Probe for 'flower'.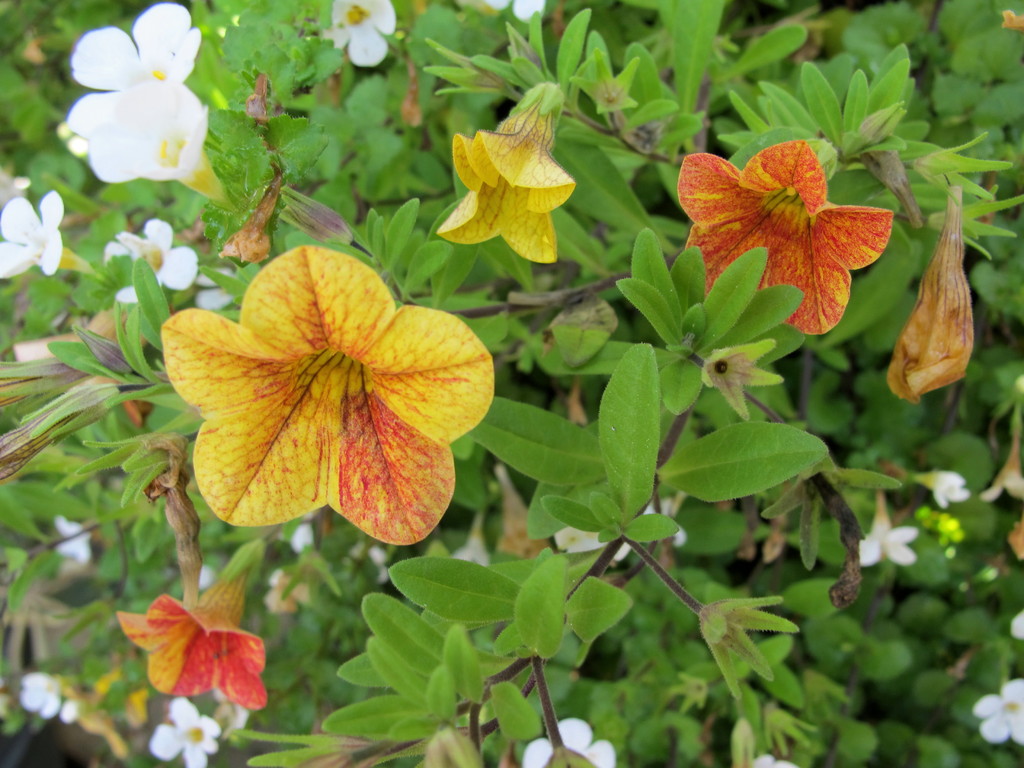
Probe result: <bbox>973, 403, 1022, 507</bbox>.
